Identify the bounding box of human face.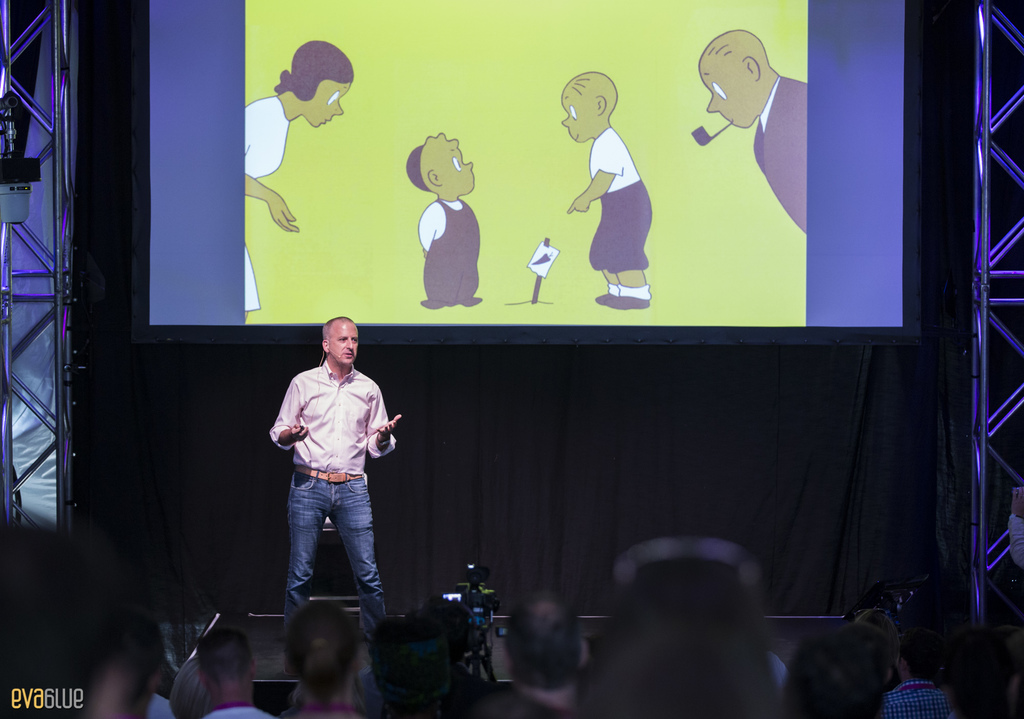
bbox=(561, 93, 597, 146).
